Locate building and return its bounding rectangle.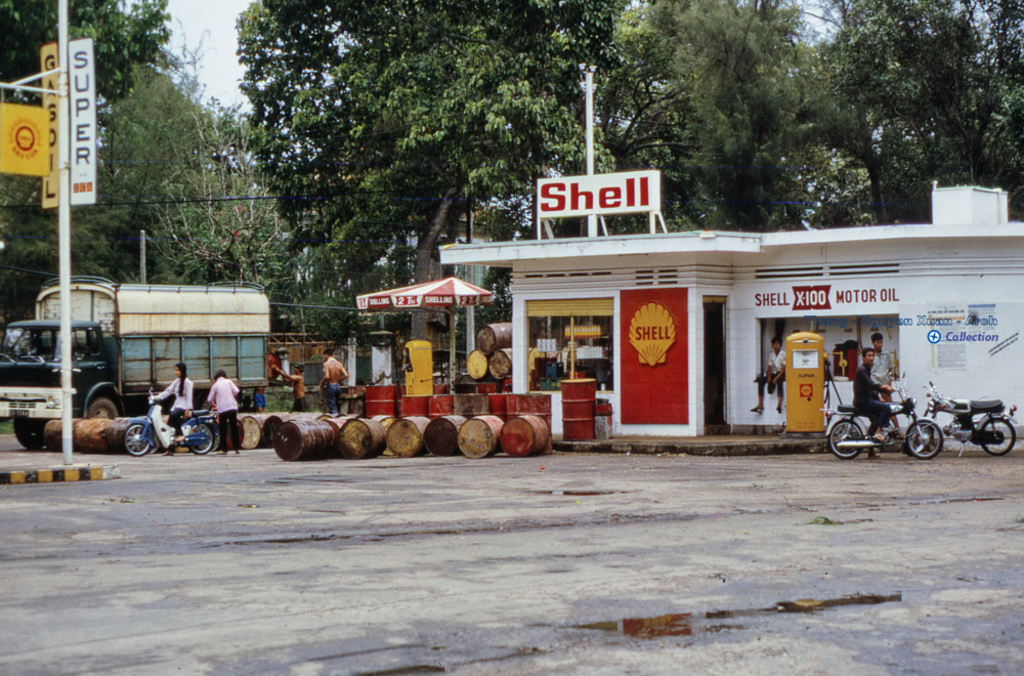
left=439, top=183, right=1023, bottom=445.
